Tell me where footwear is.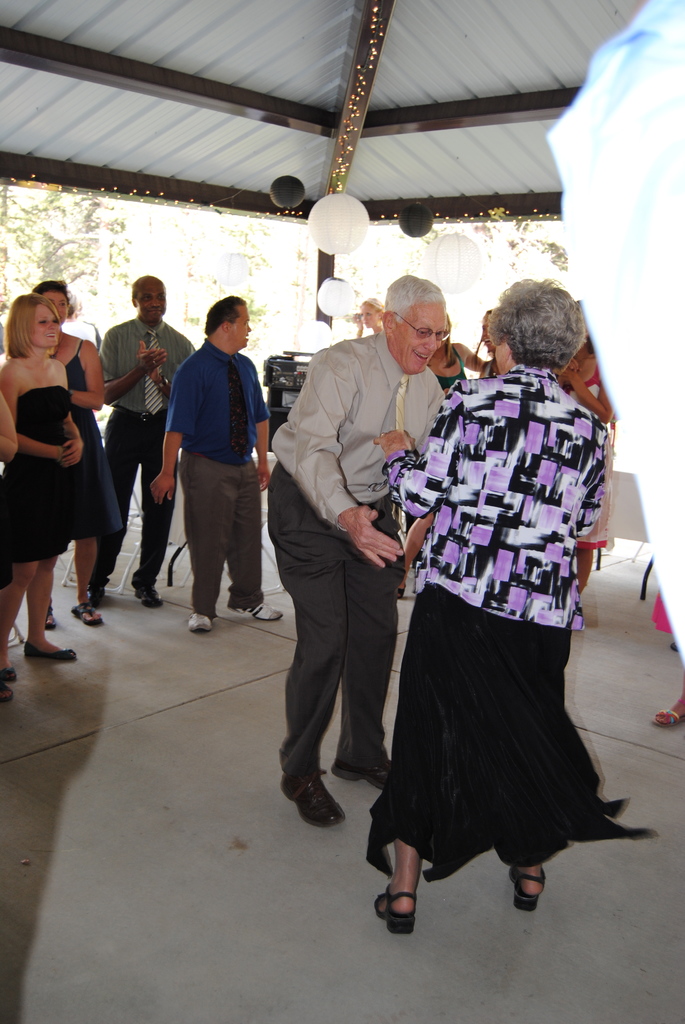
footwear is at box(398, 588, 409, 601).
